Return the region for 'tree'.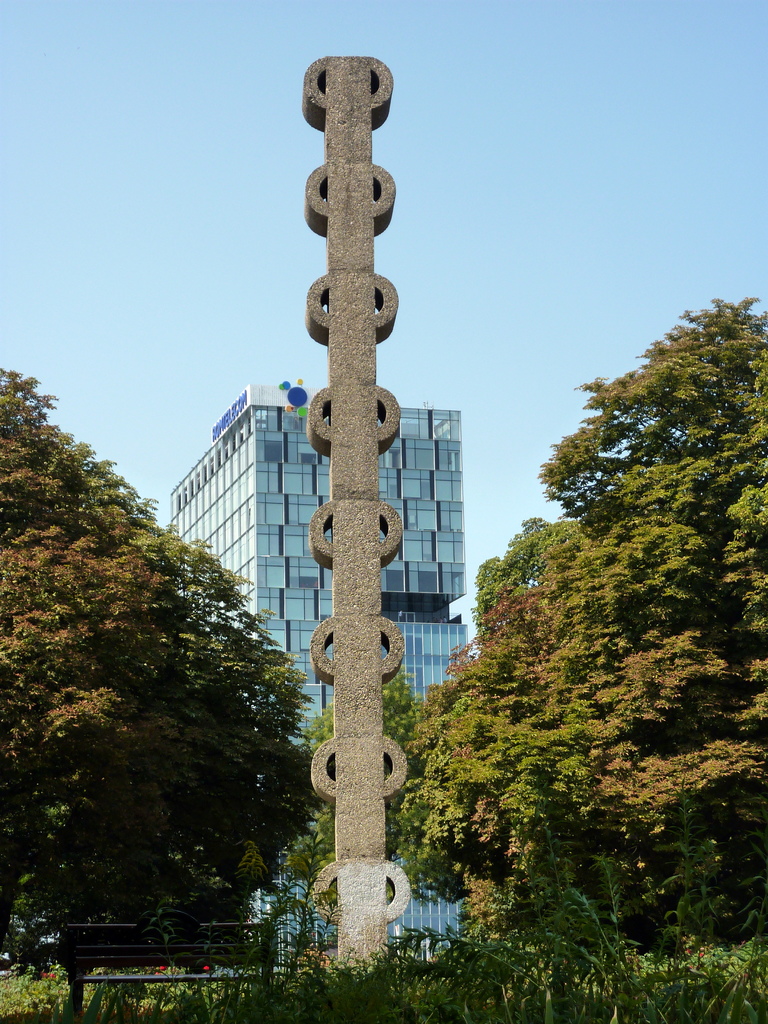
{"left": 391, "top": 288, "right": 767, "bottom": 944}.
